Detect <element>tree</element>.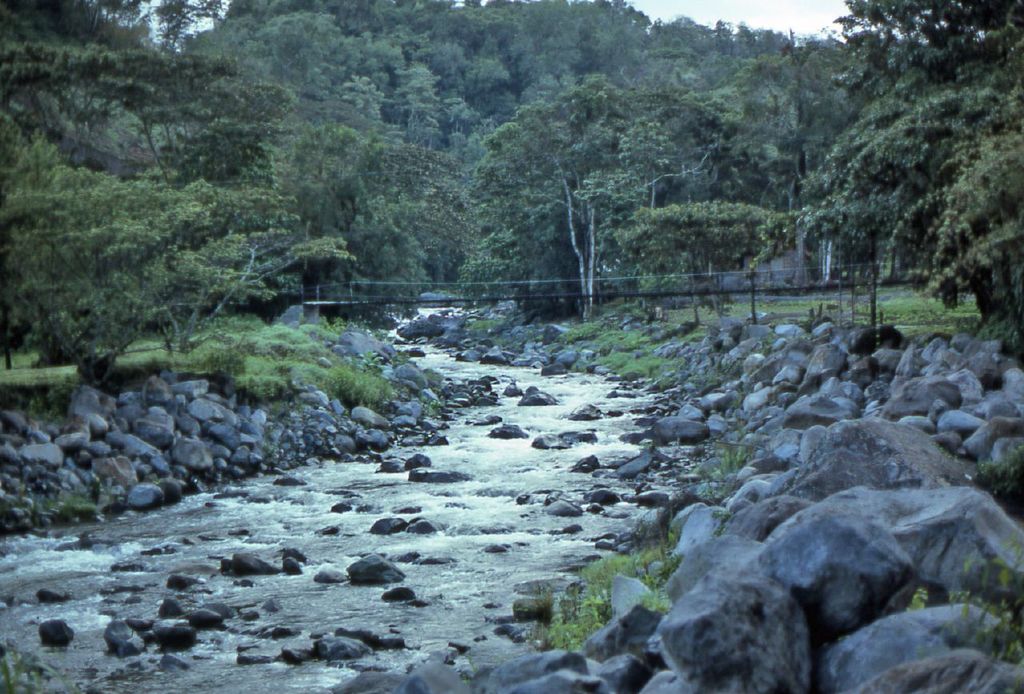
Detected at 476/72/651/332.
